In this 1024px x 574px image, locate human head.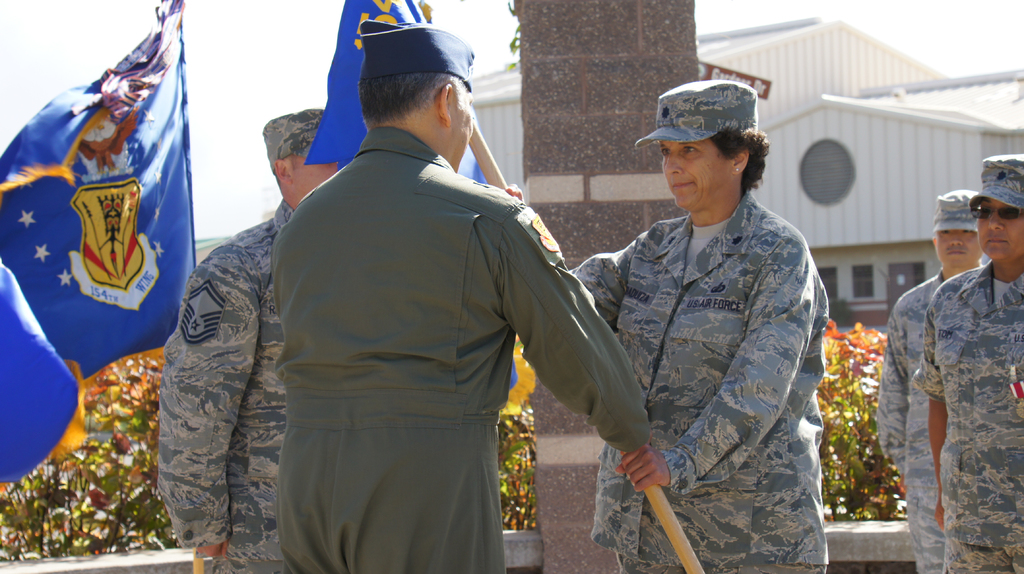
Bounding box: {"x1": 929, "y1": 186, "x2": 996, "y2": 275}.
